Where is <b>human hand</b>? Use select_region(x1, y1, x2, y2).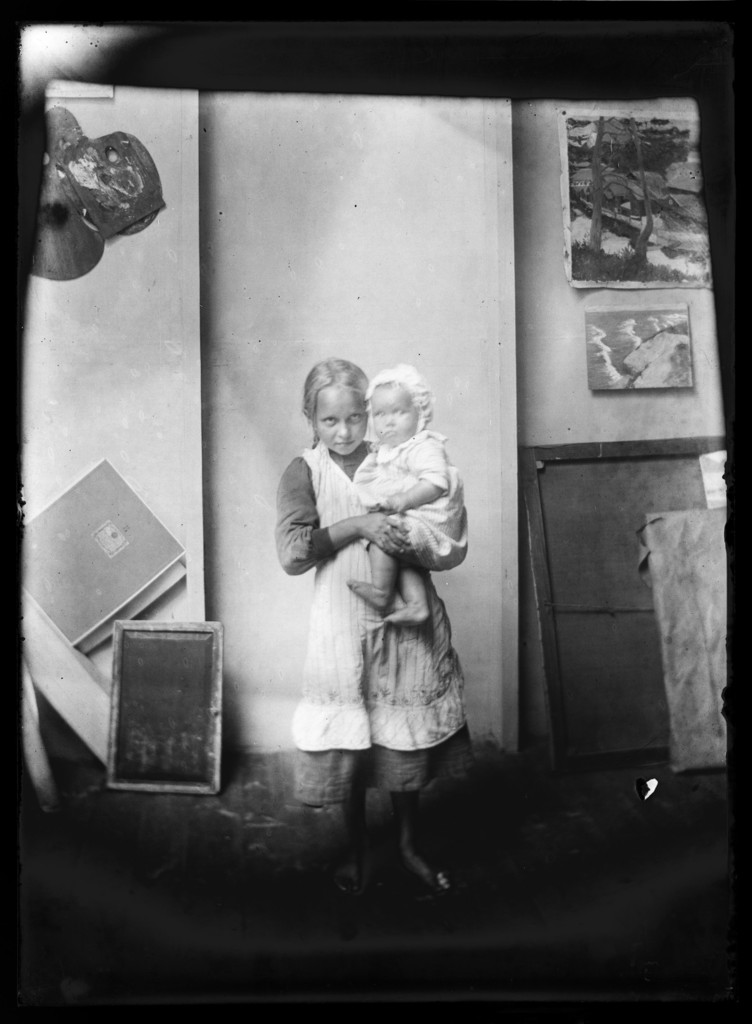
select_region(384, 491, 408, 514).
